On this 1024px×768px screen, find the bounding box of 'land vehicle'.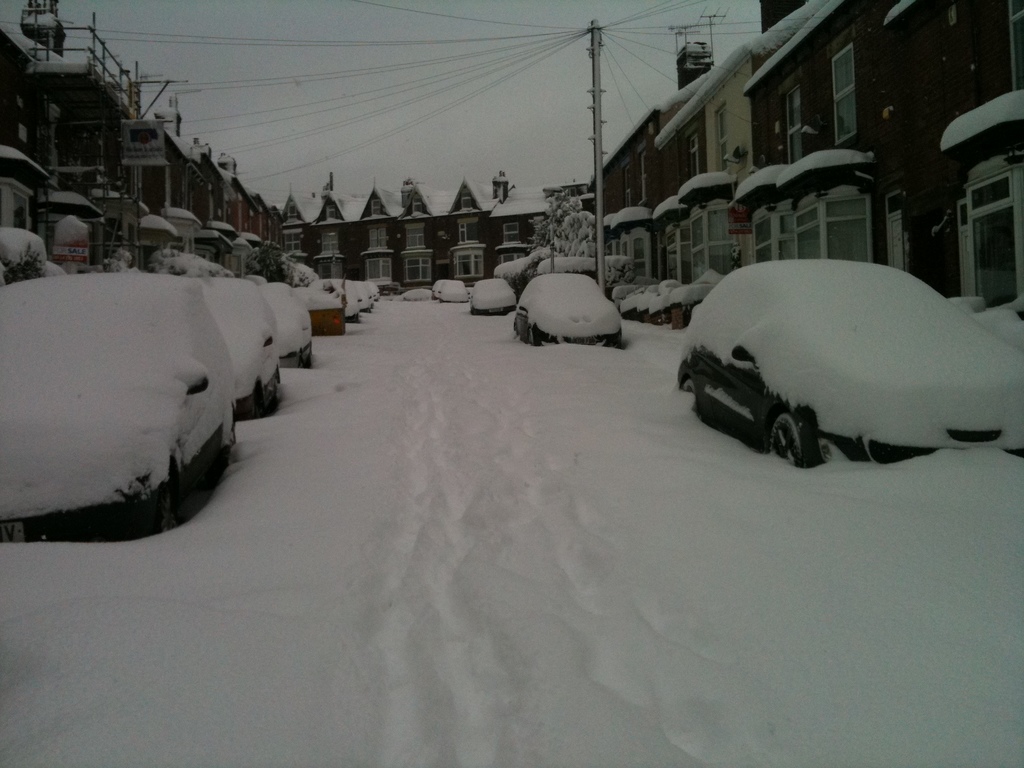
Bounding box: (left=518, top=273, right=624, bottom=345).
